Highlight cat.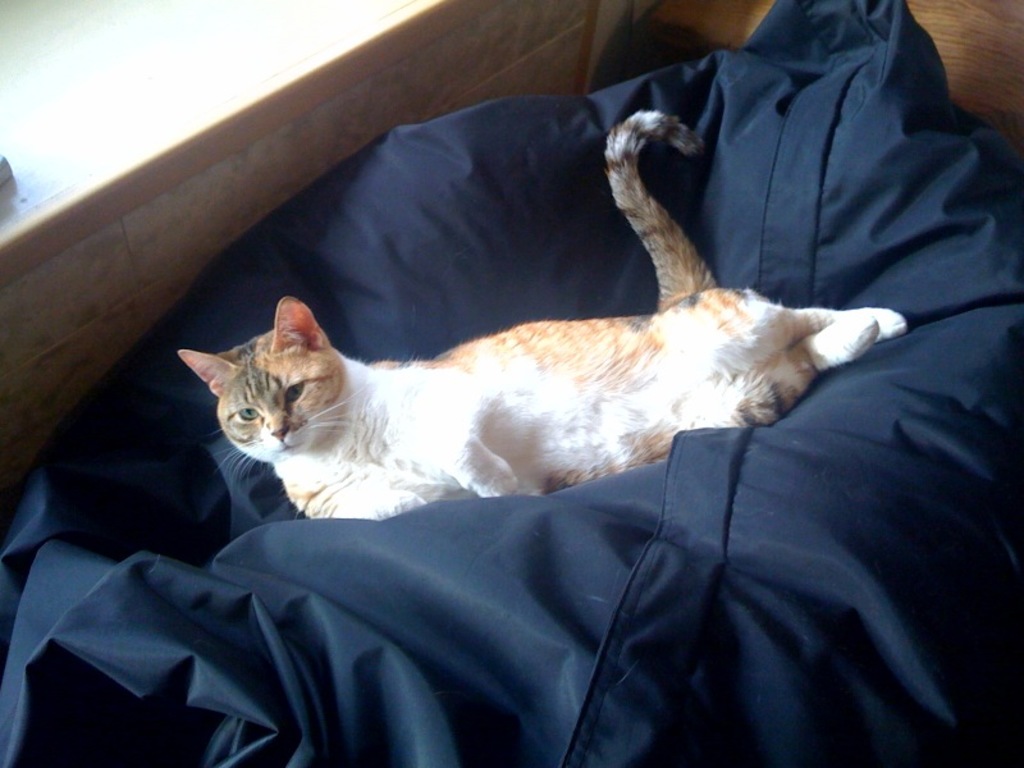
Highlighted region: detection(178, 109, 910, 525).
